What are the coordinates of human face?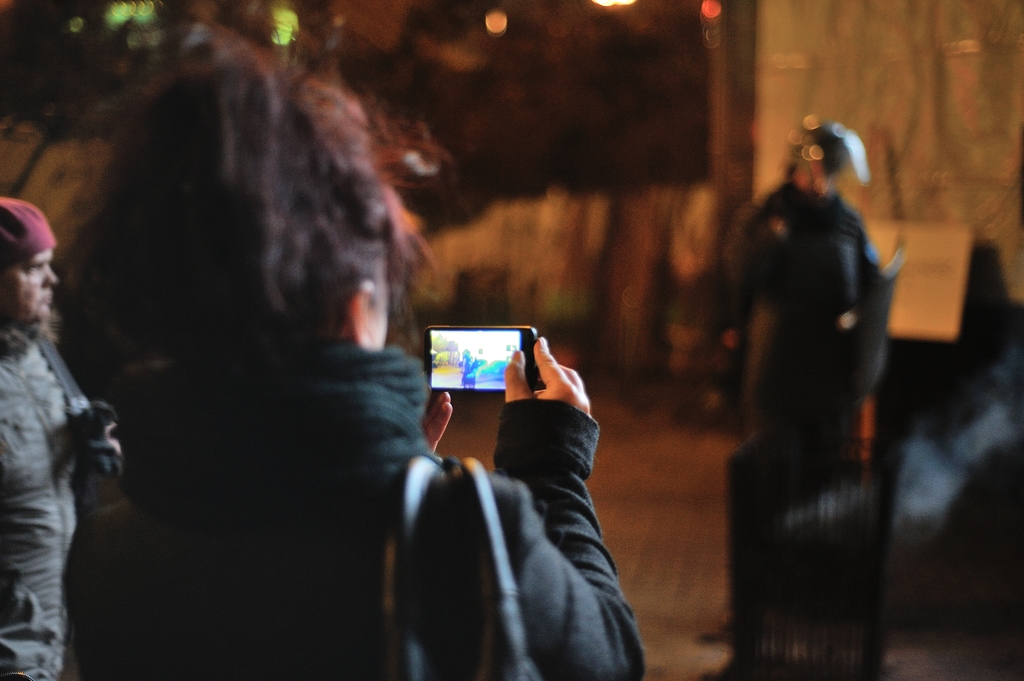
(x1=1, y1=250, x2=60, y2=335).
